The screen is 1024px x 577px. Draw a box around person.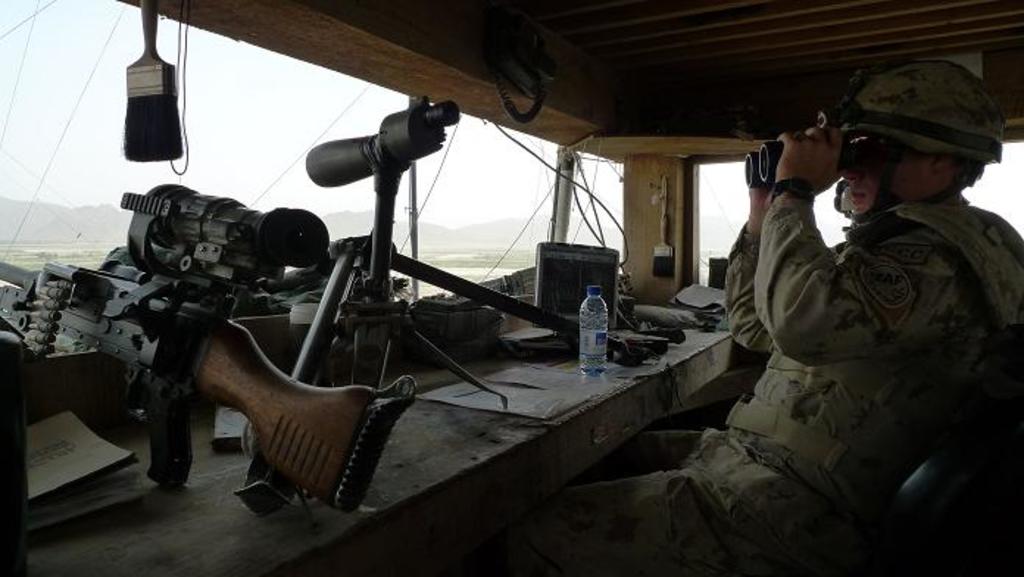
box(509, 63, 1021, 576).
